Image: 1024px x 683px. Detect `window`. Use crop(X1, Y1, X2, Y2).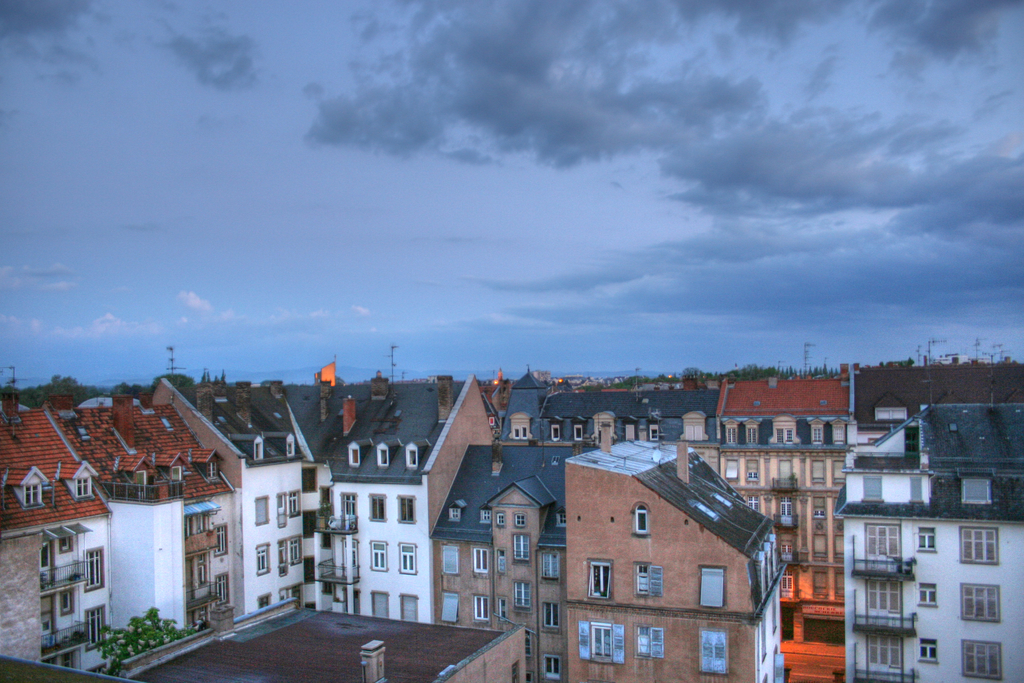
crop(257, 439, 269, 459).
